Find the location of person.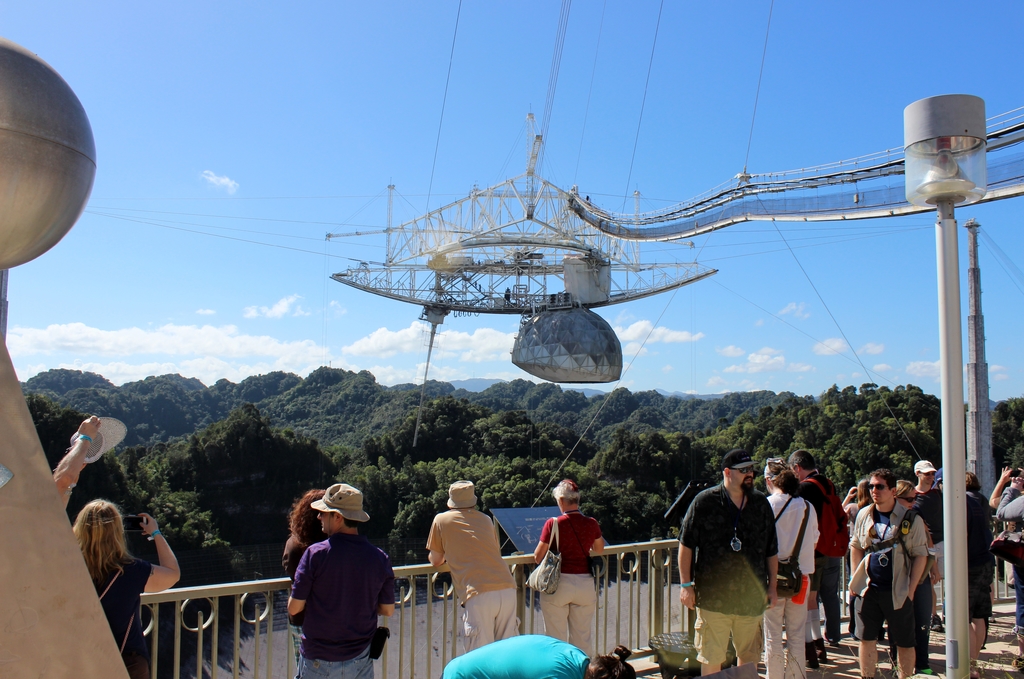
Location: bbox=(531, 474, 607, 655).
